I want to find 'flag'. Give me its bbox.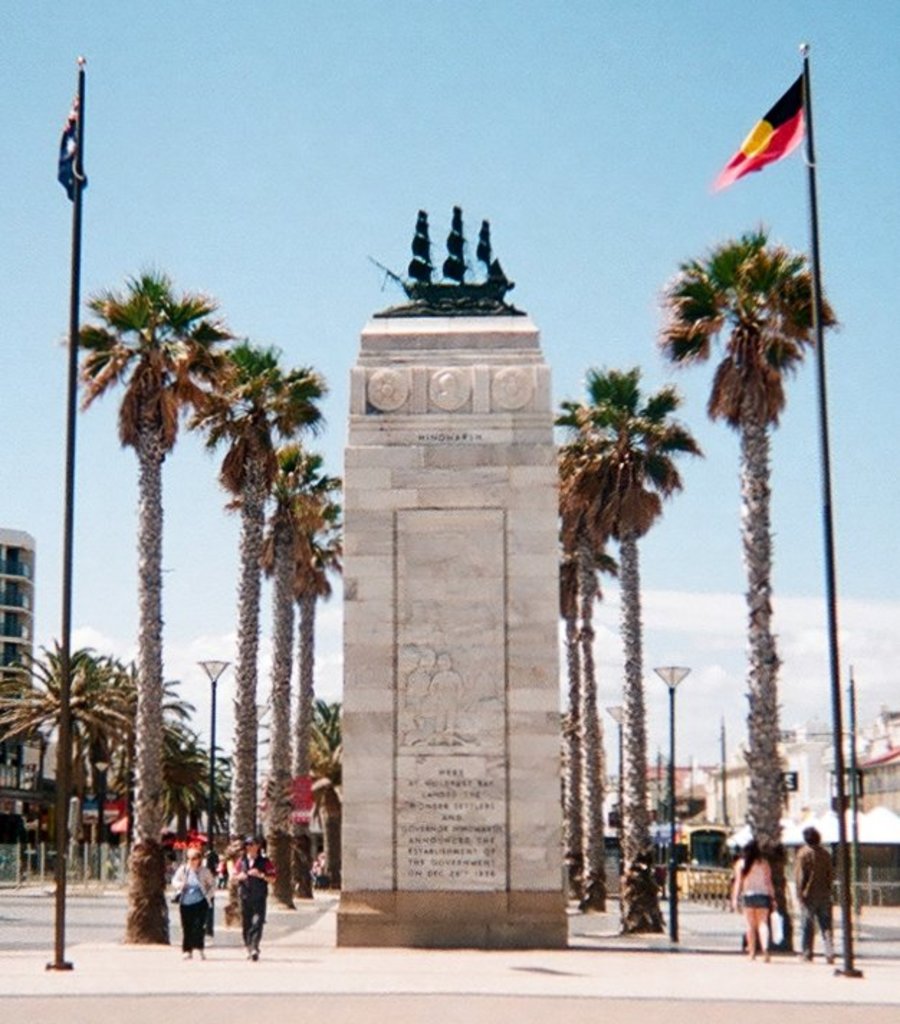
x1=58 y1=108 x2=86 y2=198.
